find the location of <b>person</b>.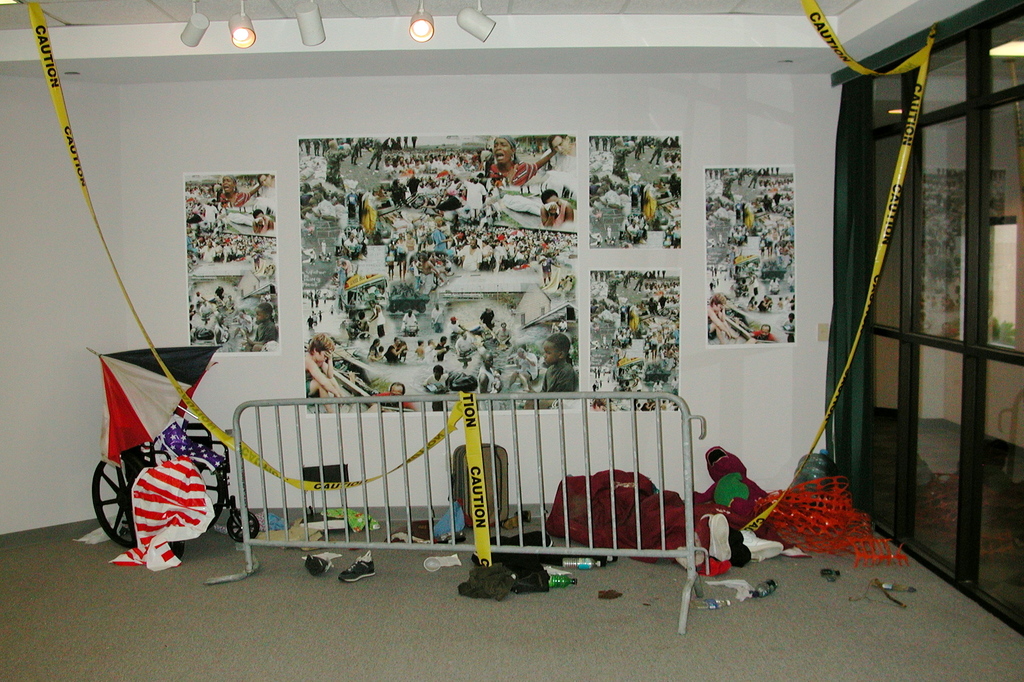
Location: BBox(610, 134, 632, 185).
